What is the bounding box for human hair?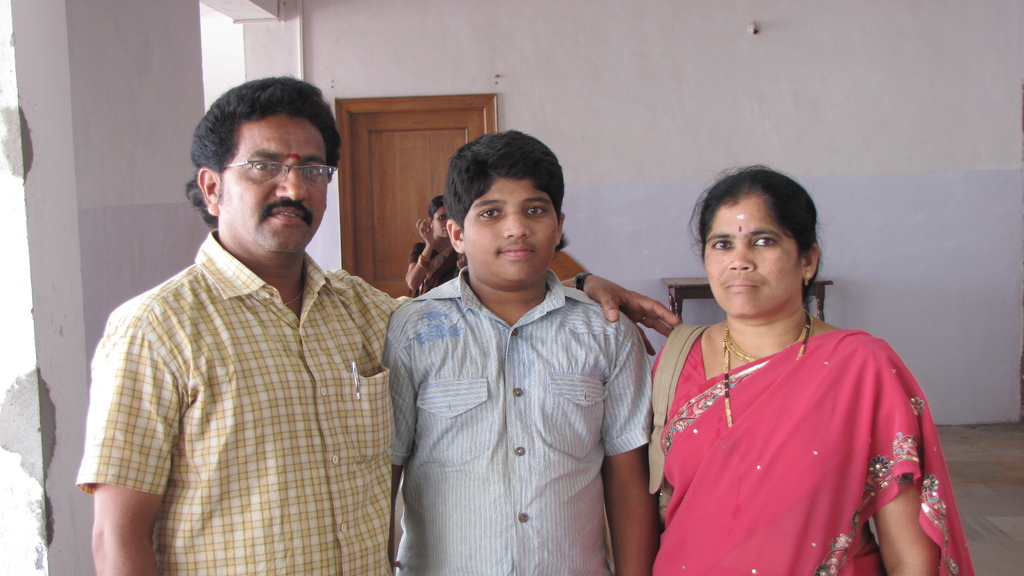
<bbox>685, 154, 825, 296</bbox>.
